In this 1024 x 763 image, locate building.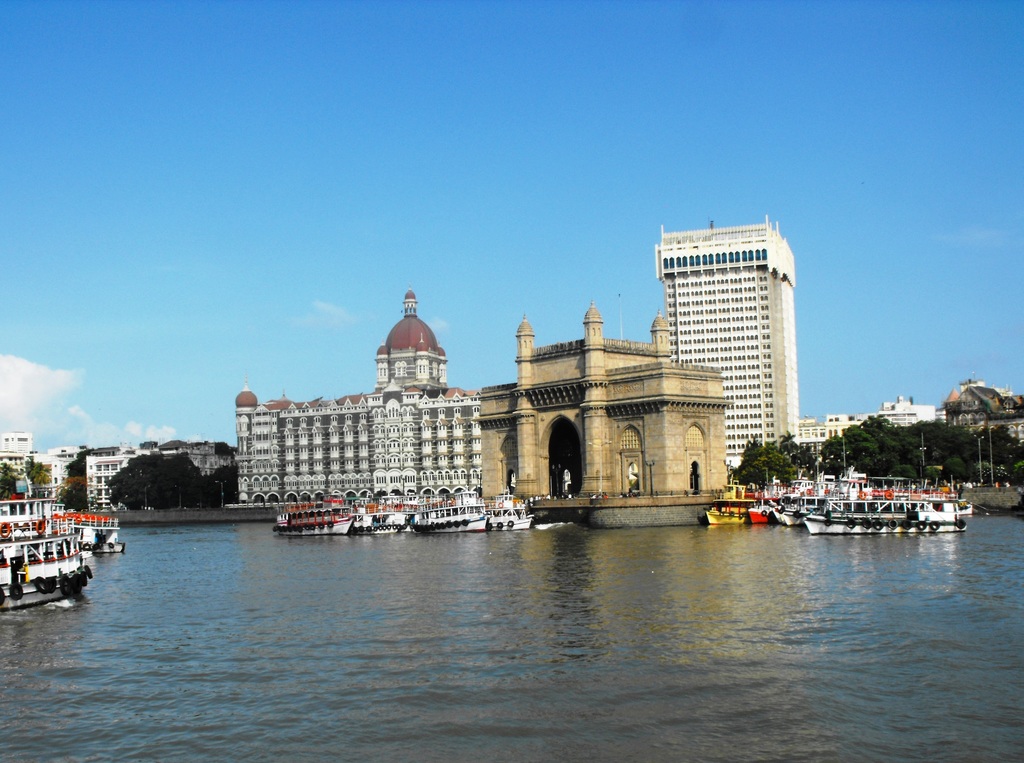
Bounding box: left=652, top=215, right=795, bottom=479.
